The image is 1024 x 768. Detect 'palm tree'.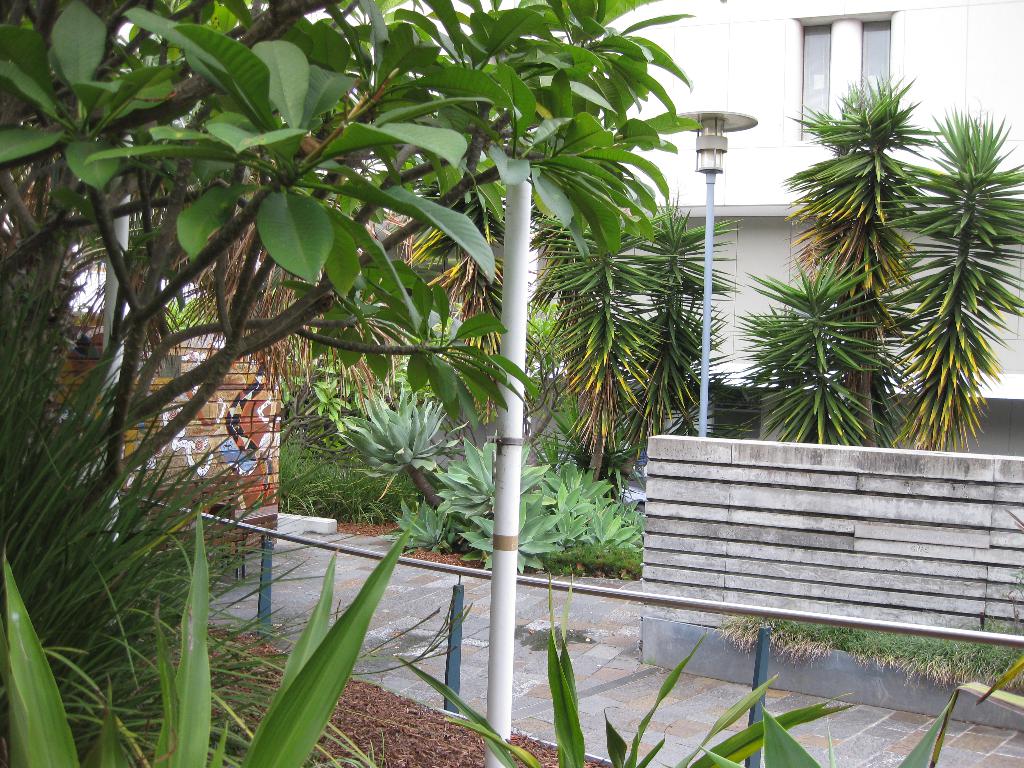
Detection: box(535, 196, 600, 504).
